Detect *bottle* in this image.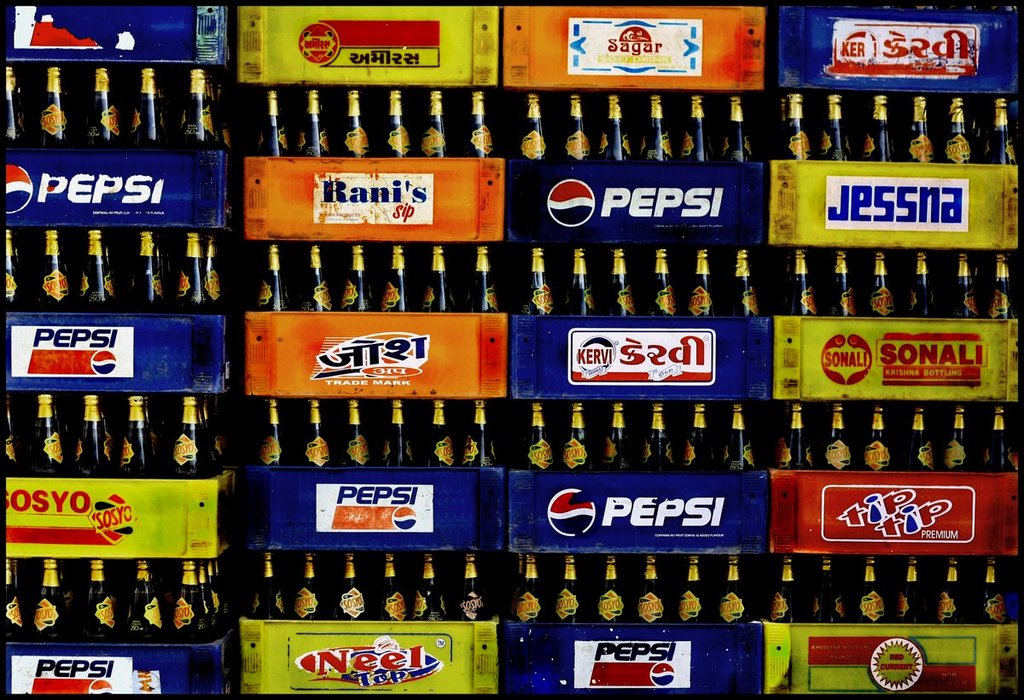
Detection: locate(783, 91, 814, 164).
